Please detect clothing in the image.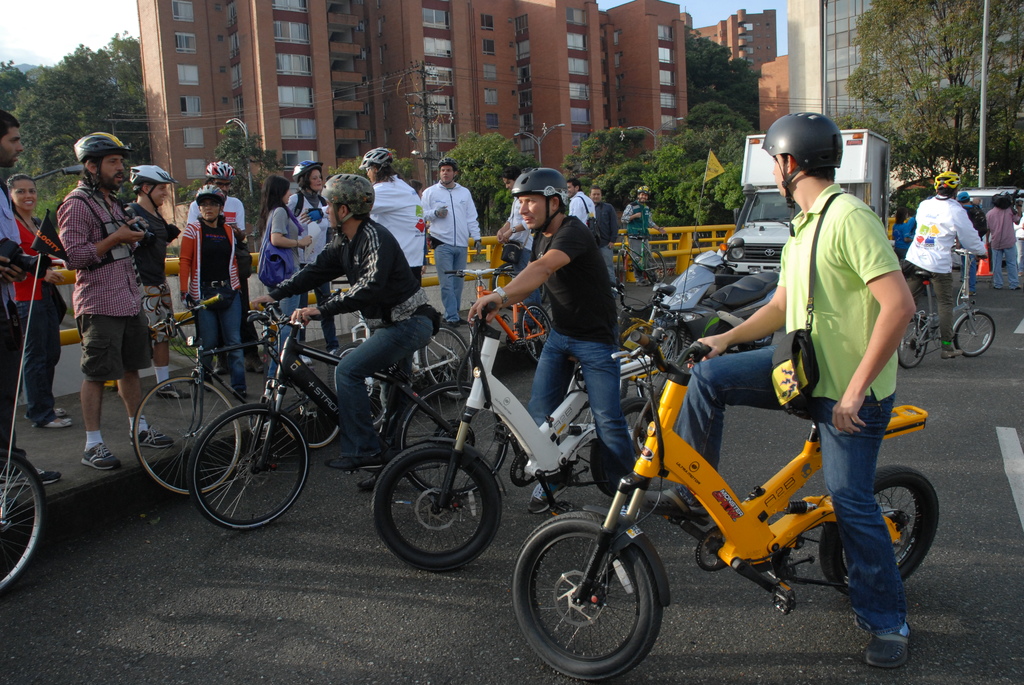
box(132, 194, 172, 333).
